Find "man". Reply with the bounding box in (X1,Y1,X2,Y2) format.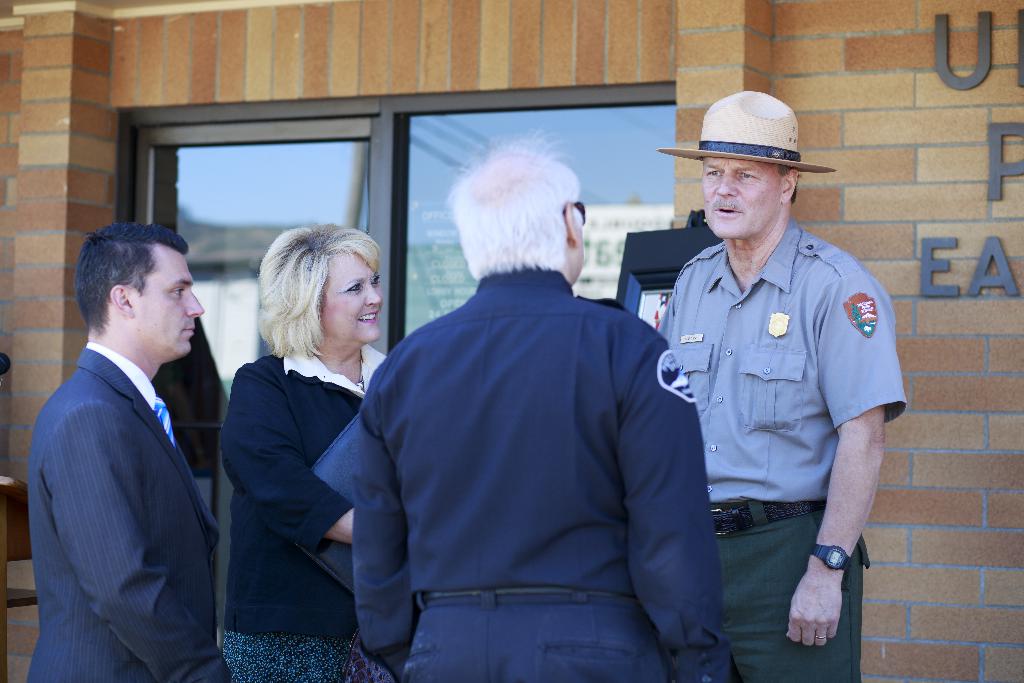
(651,89,911,682).
